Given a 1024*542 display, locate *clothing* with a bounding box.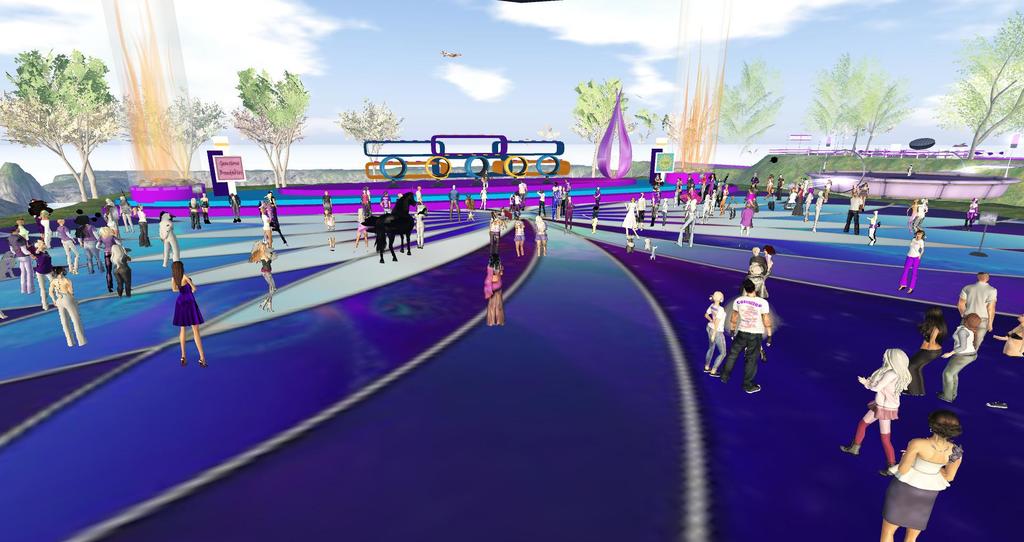
Located: 539:232:545:245.
